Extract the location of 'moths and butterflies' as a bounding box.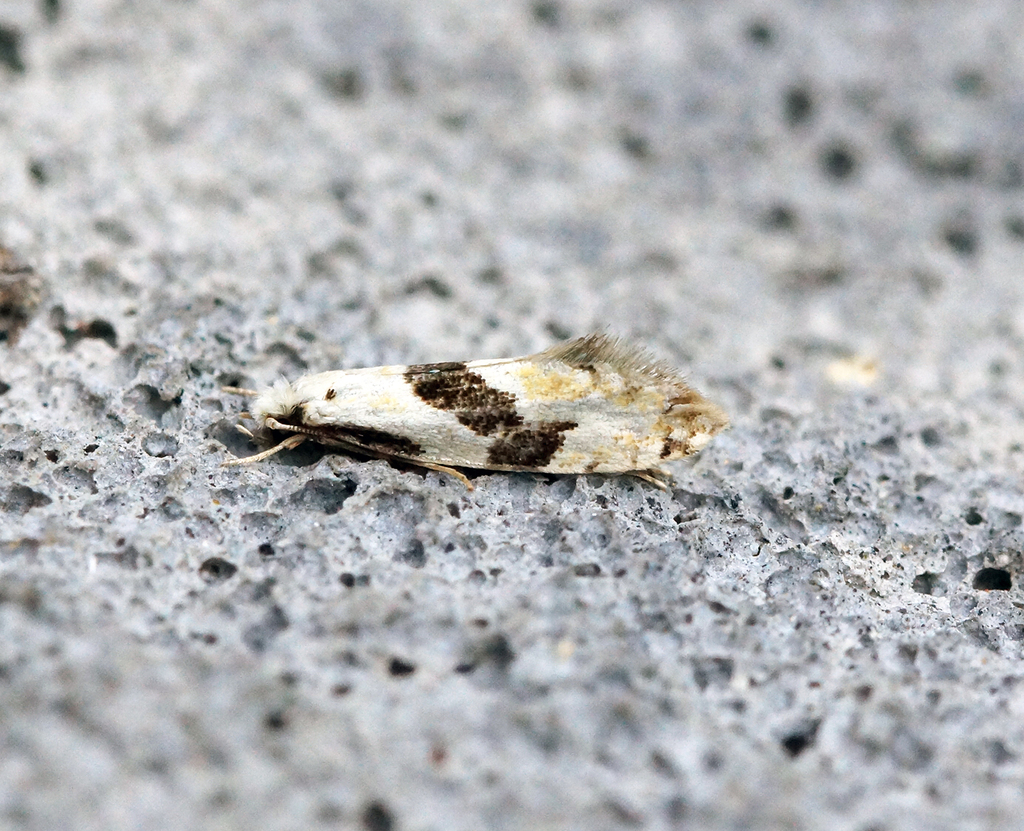
{"x1": 223, "y1": 330, "x2": 734, "y2": 494}.
